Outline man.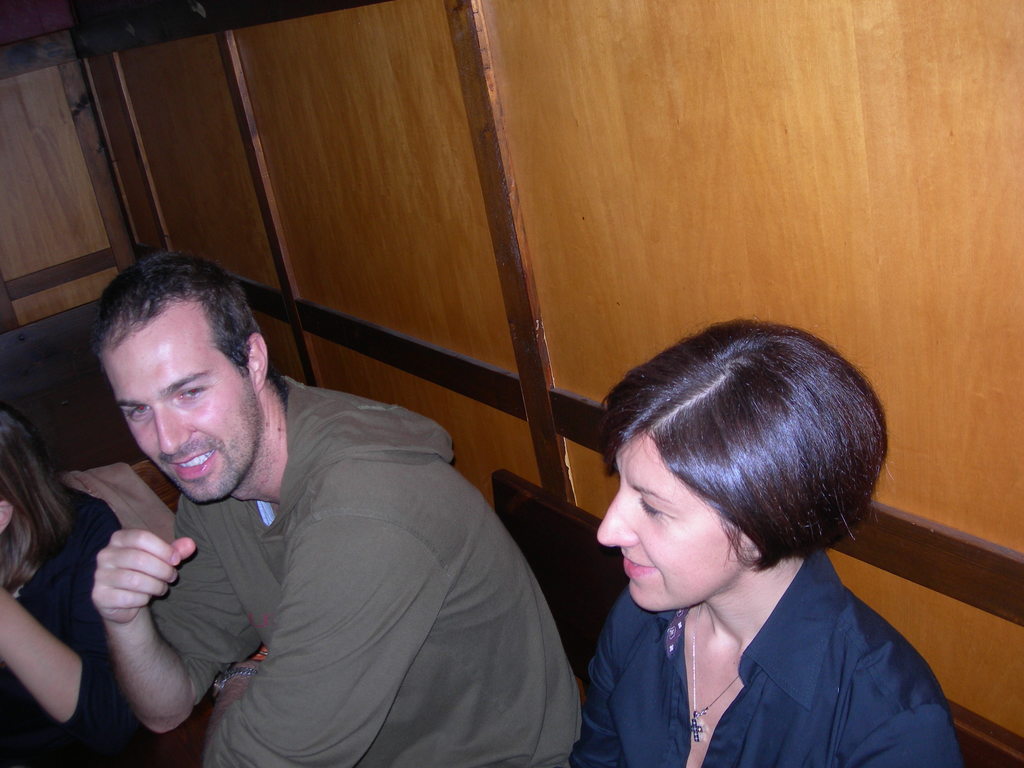
Outline: 119 262 781 760.
